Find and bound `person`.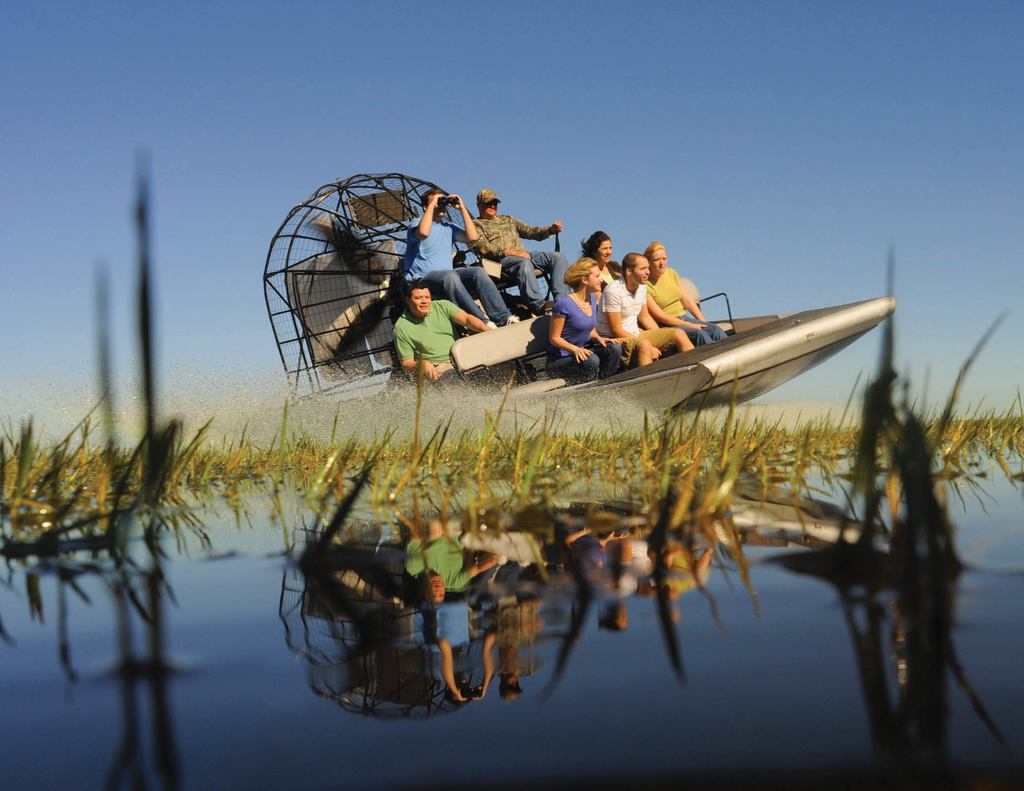
Bound: <region>392, 278, 489, 387</region>.
